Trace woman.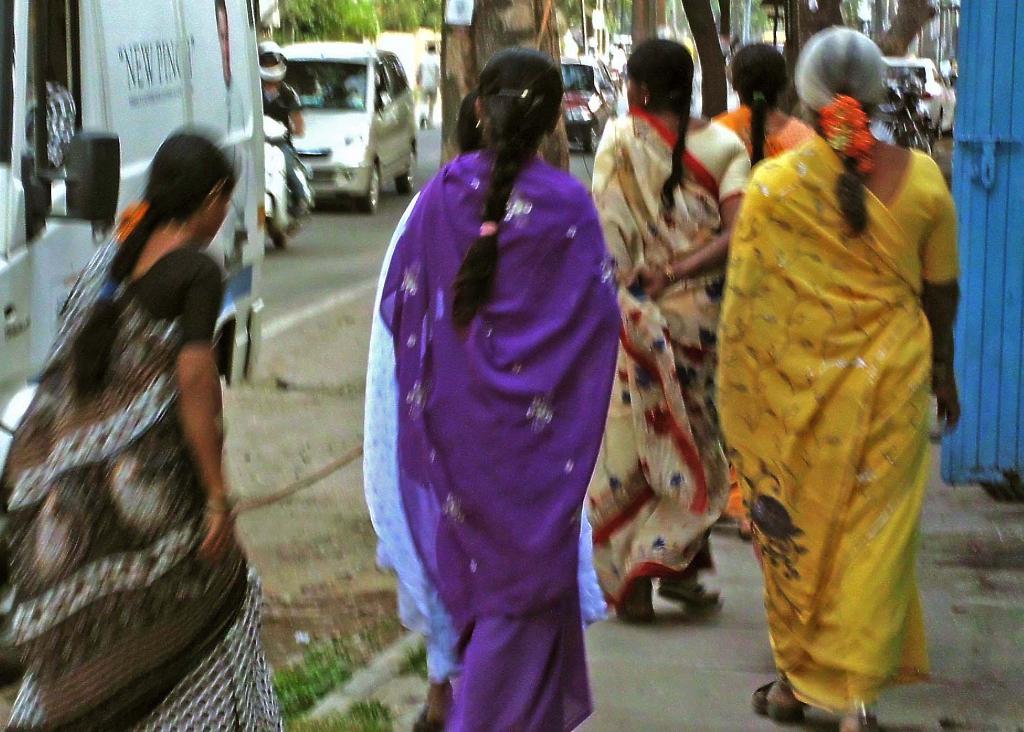
Traced to <box>6,117,280,731</box>.
